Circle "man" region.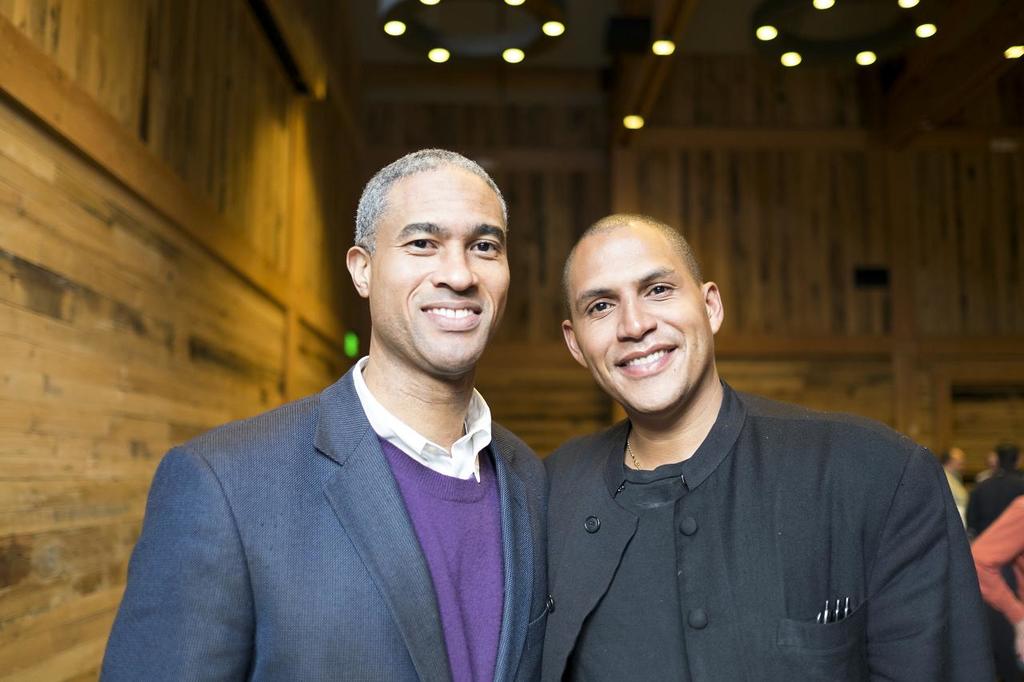
Region: 116:136:578:674.
